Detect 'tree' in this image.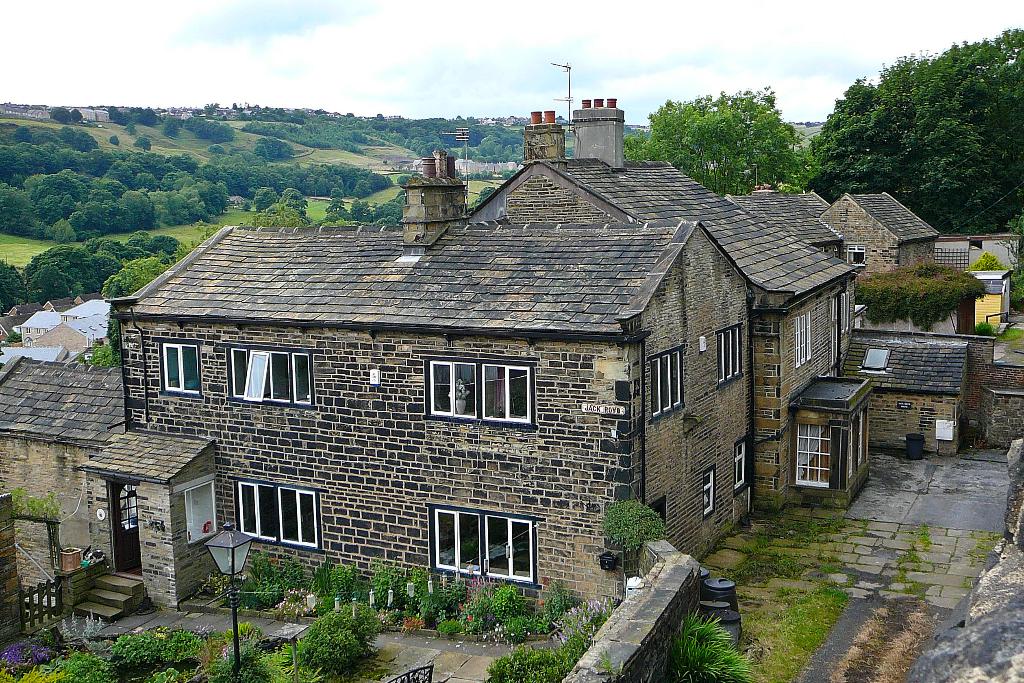
Detection: [806,19,1023,233].
